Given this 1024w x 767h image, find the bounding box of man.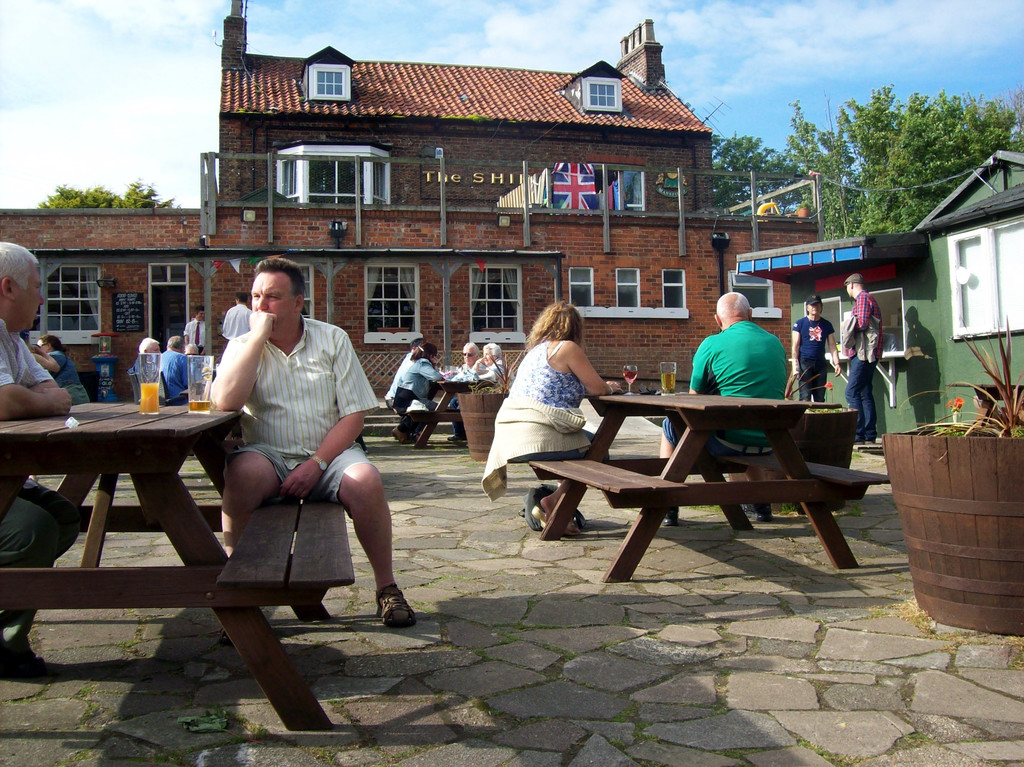
box(158, 335, 190, 401).
